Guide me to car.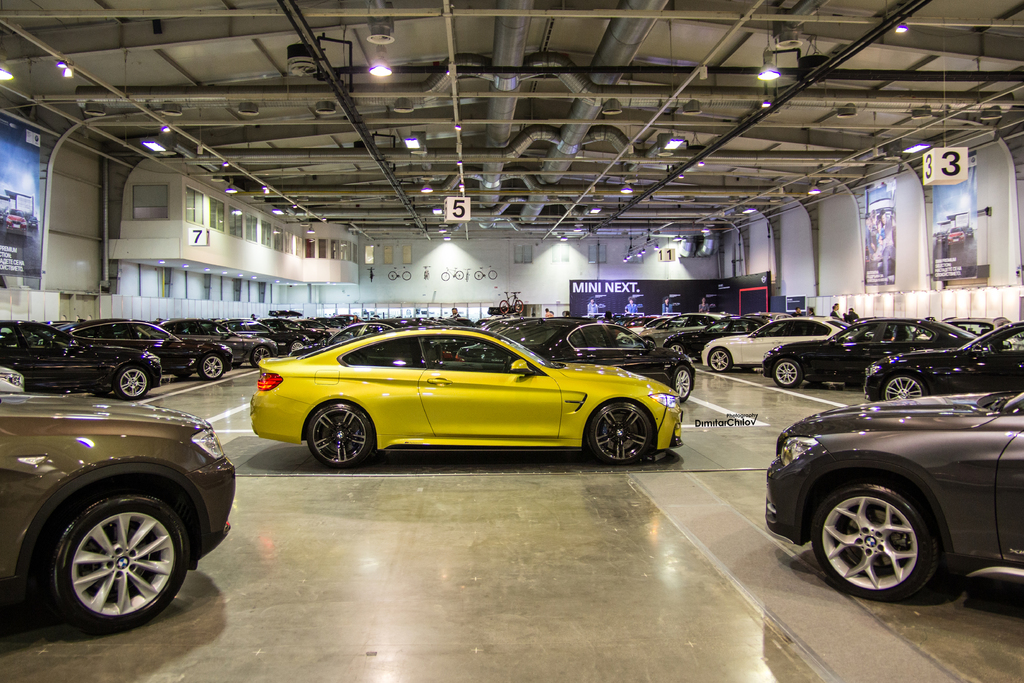
Guidance: 241 317 703 477.
